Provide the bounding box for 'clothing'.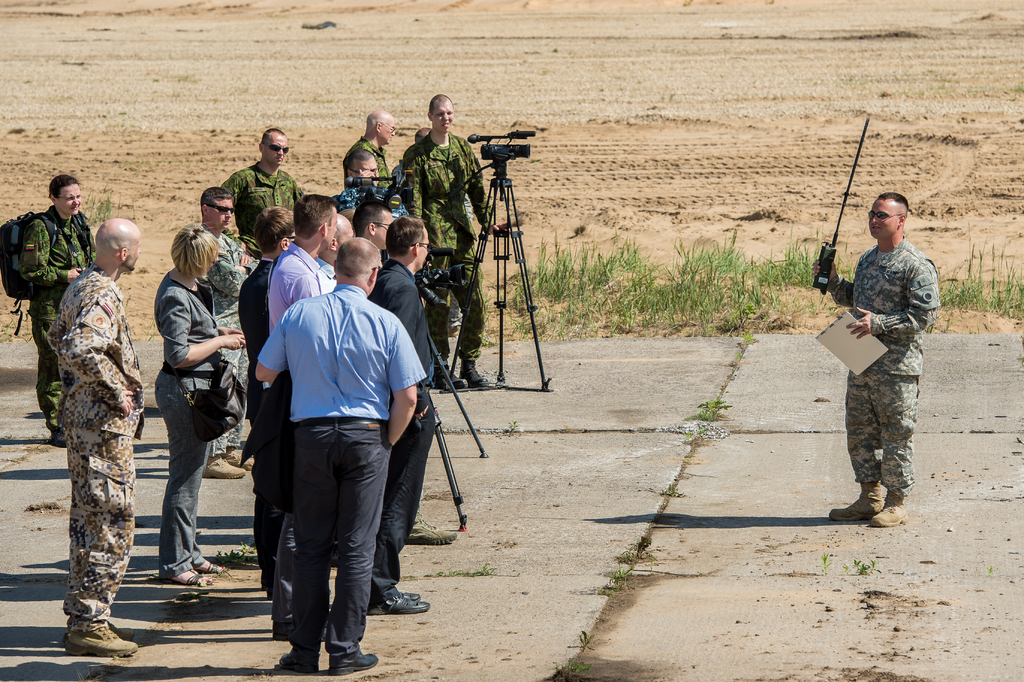
<bbox>209, 227, 238, 319</bbox>.
